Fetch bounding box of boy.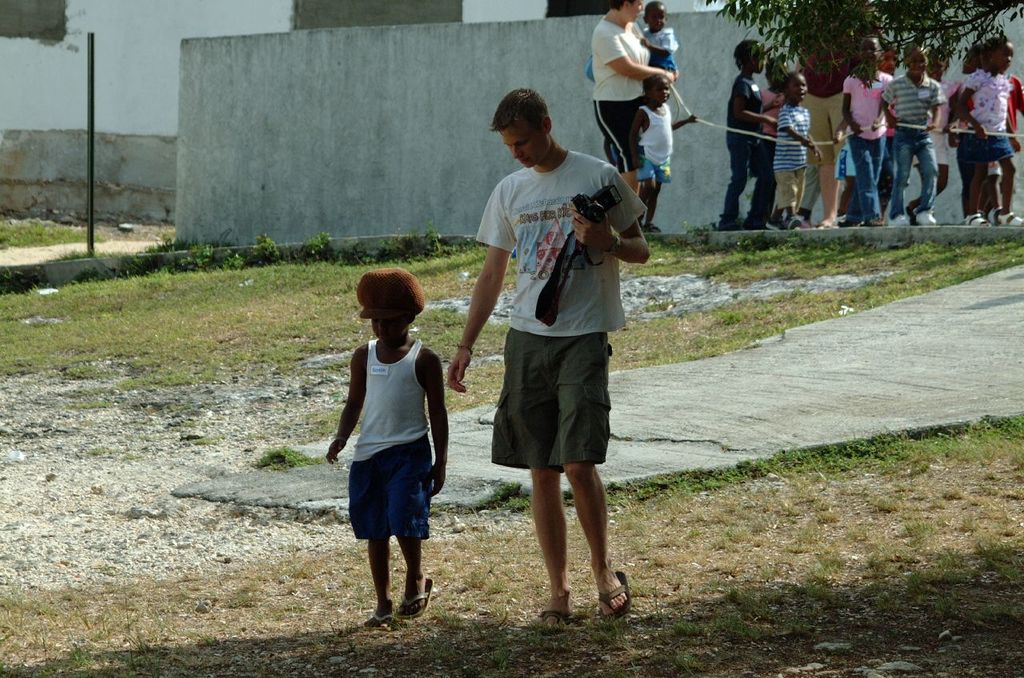
Bbox: [768,70,822,229].
